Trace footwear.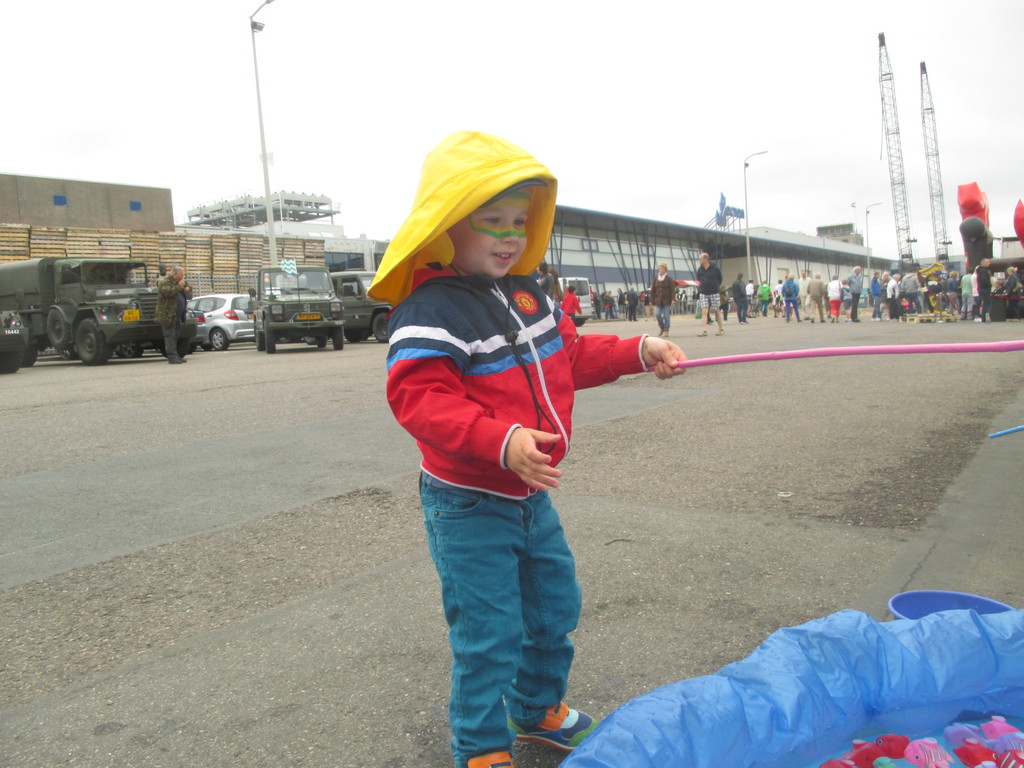
Traced to <region>977, 317, 980, 321</region>.
